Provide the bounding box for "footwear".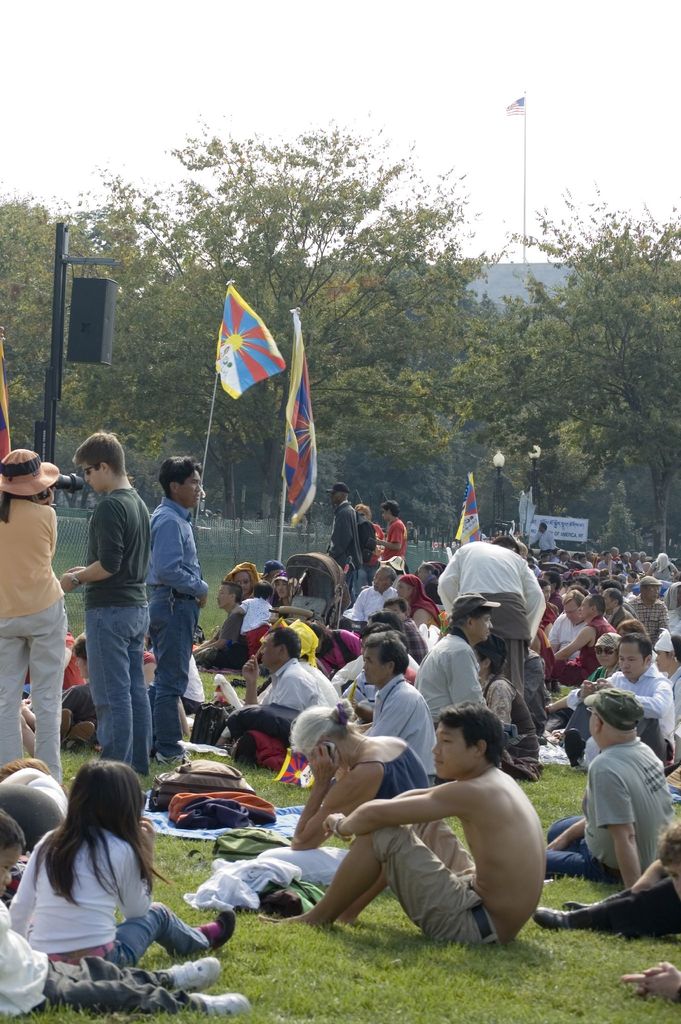
bbox=[163, 953, 222, 991].
